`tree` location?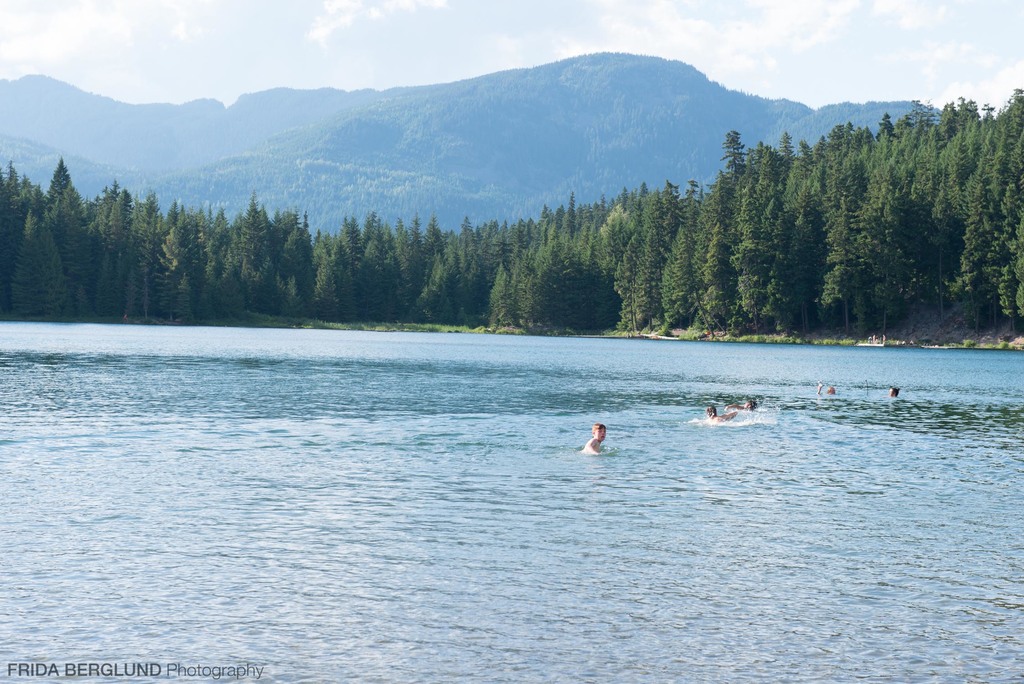
box(202, 206, 241, 304)
